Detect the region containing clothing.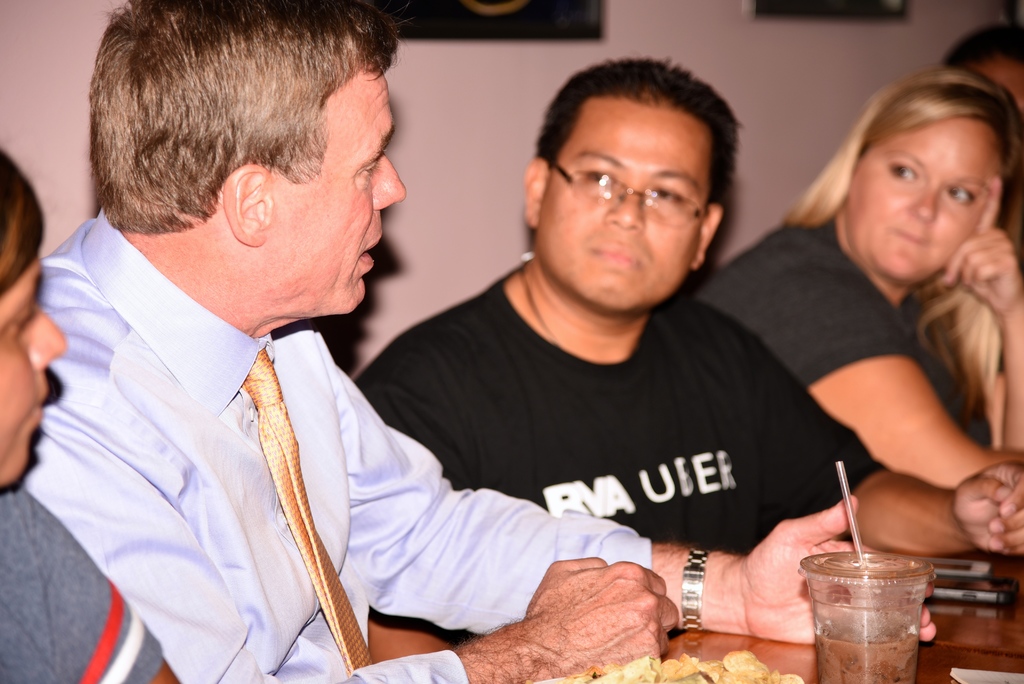
<box>347,258,881,547</box>.
